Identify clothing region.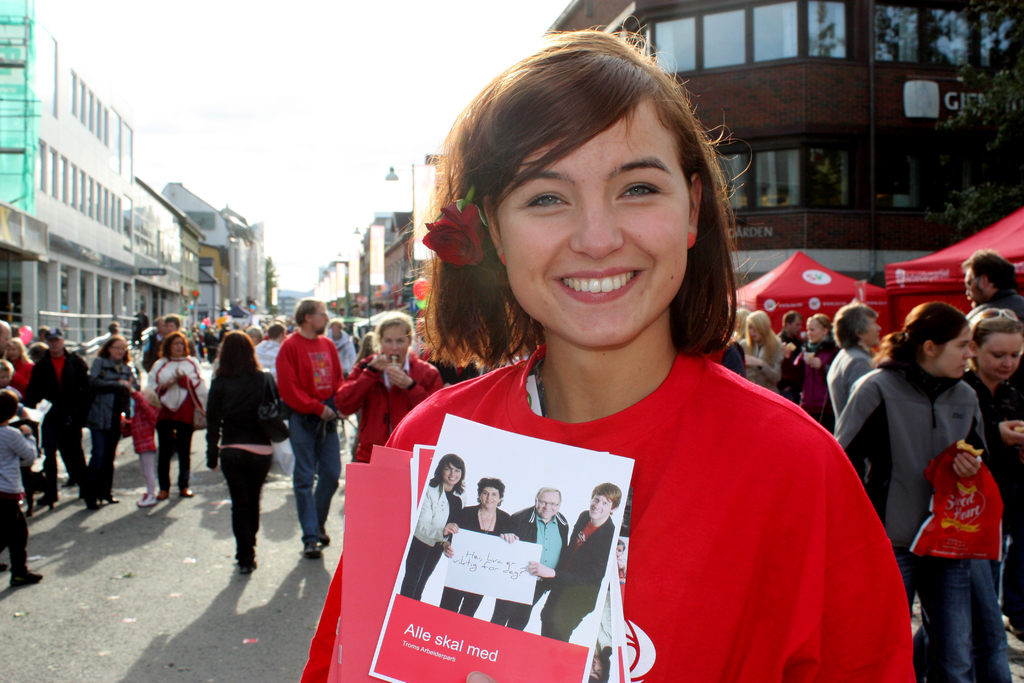
Region: 204, 367, 282, 563.
